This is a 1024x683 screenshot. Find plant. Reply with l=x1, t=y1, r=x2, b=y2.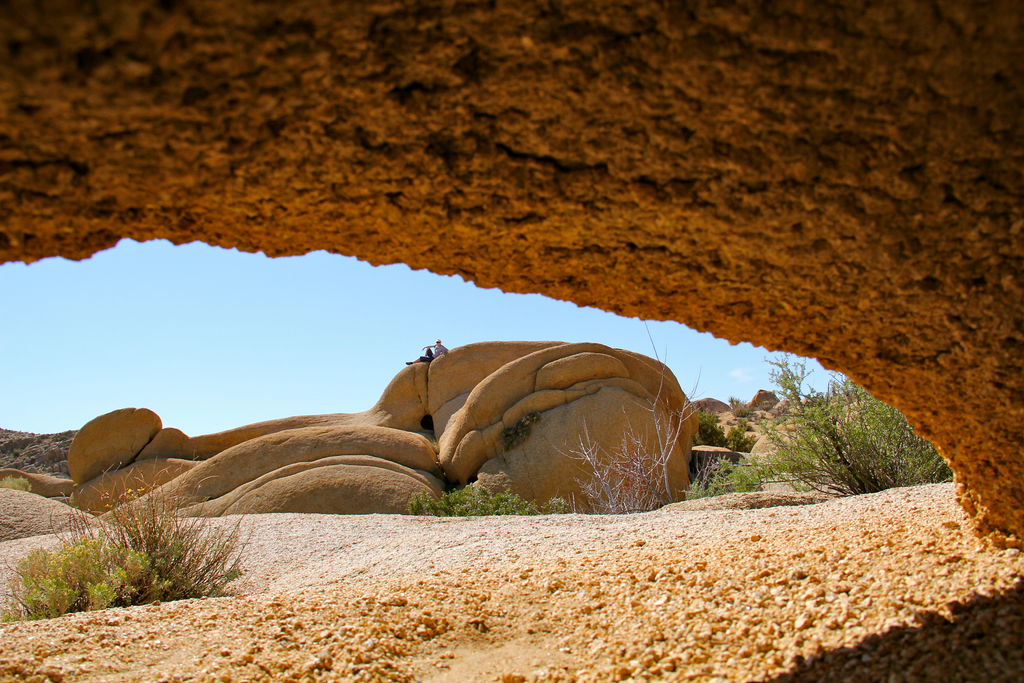
l=547, t=309, r=708, b=504.
